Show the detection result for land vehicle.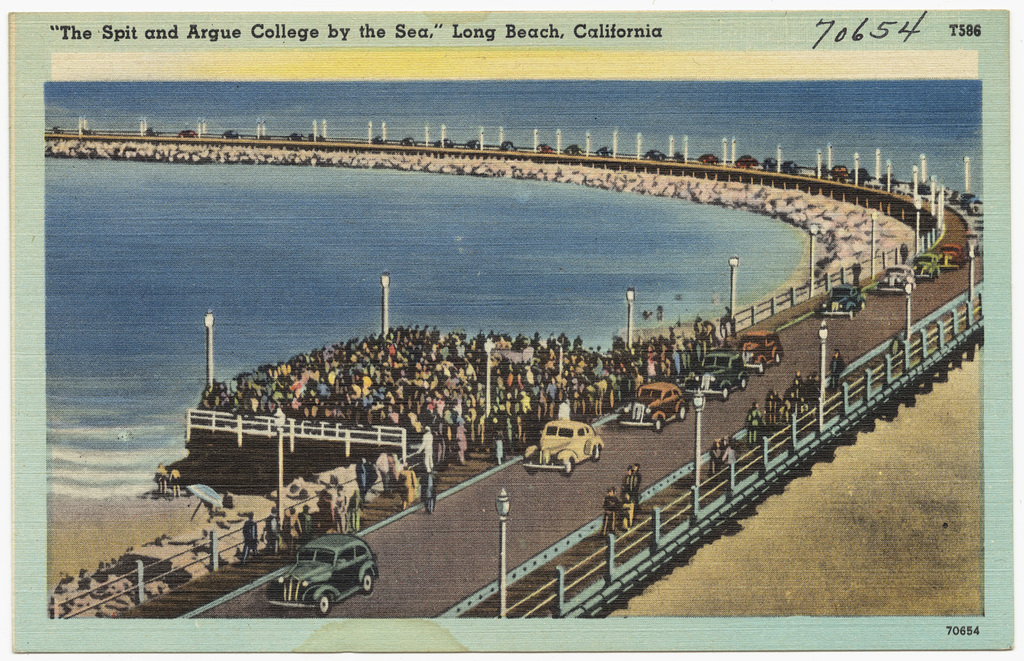
291 139 302 139.
